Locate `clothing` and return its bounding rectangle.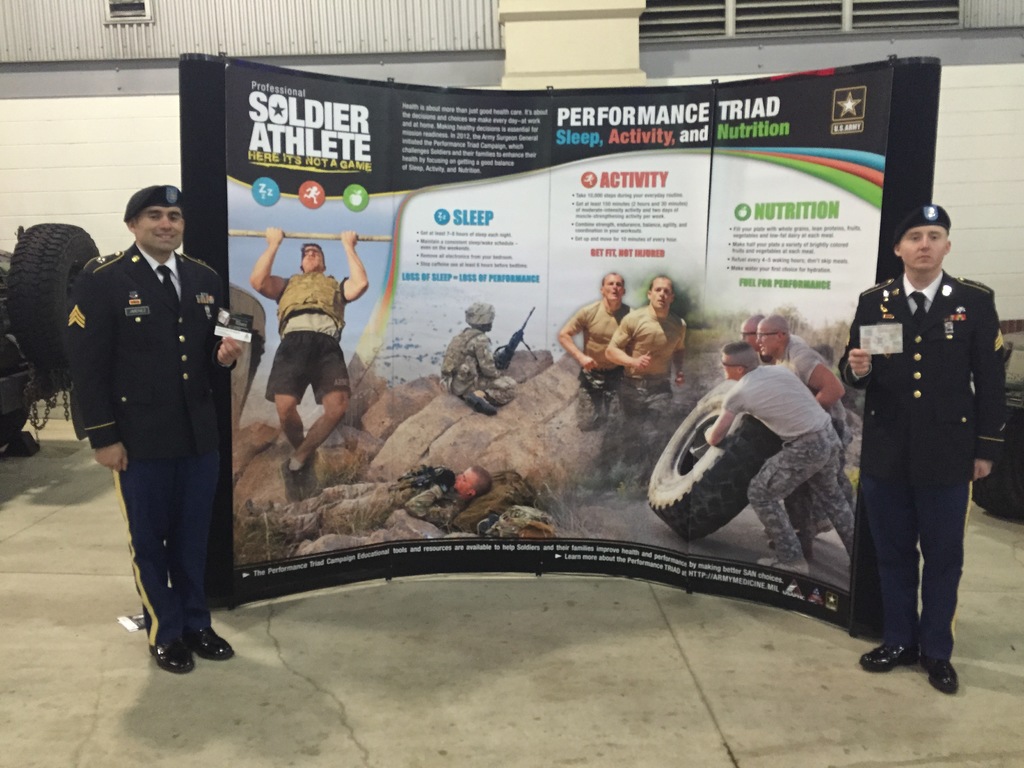
BBox(613, 303, 687, 420).
